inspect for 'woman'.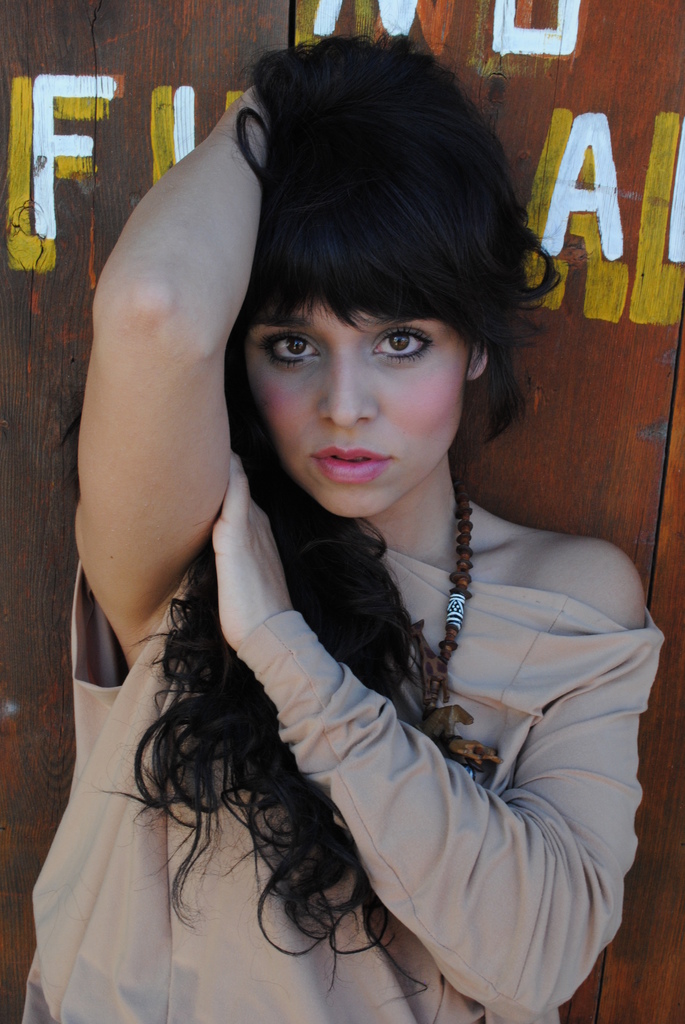
Inspection: rect(17, 37, 648, 1023).
